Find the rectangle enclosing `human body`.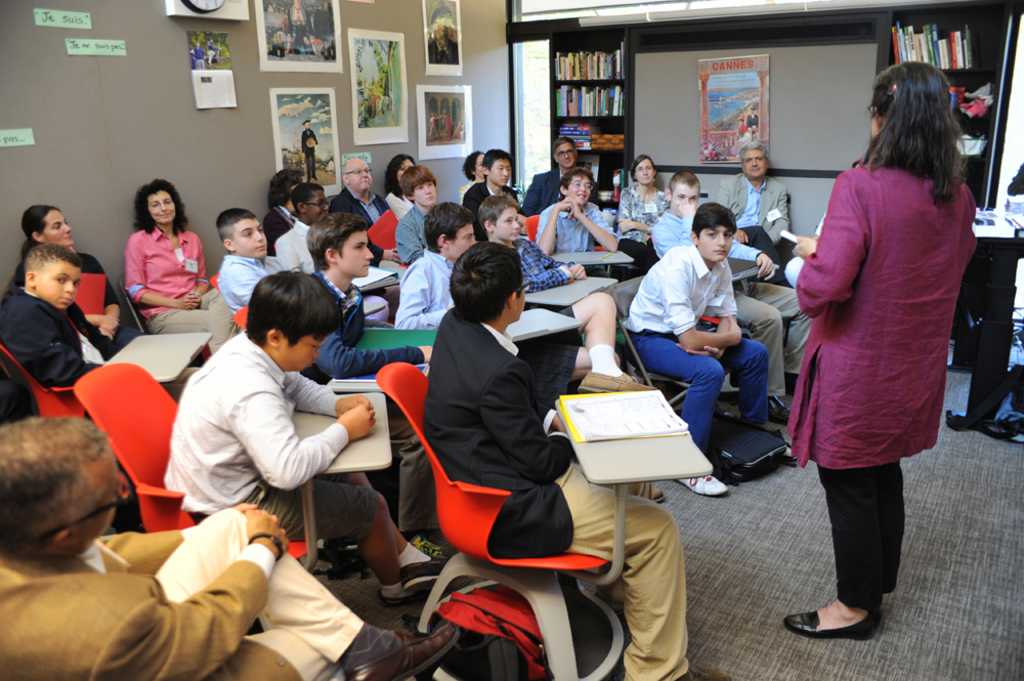
bbox=[331, 186, 391, 257].
